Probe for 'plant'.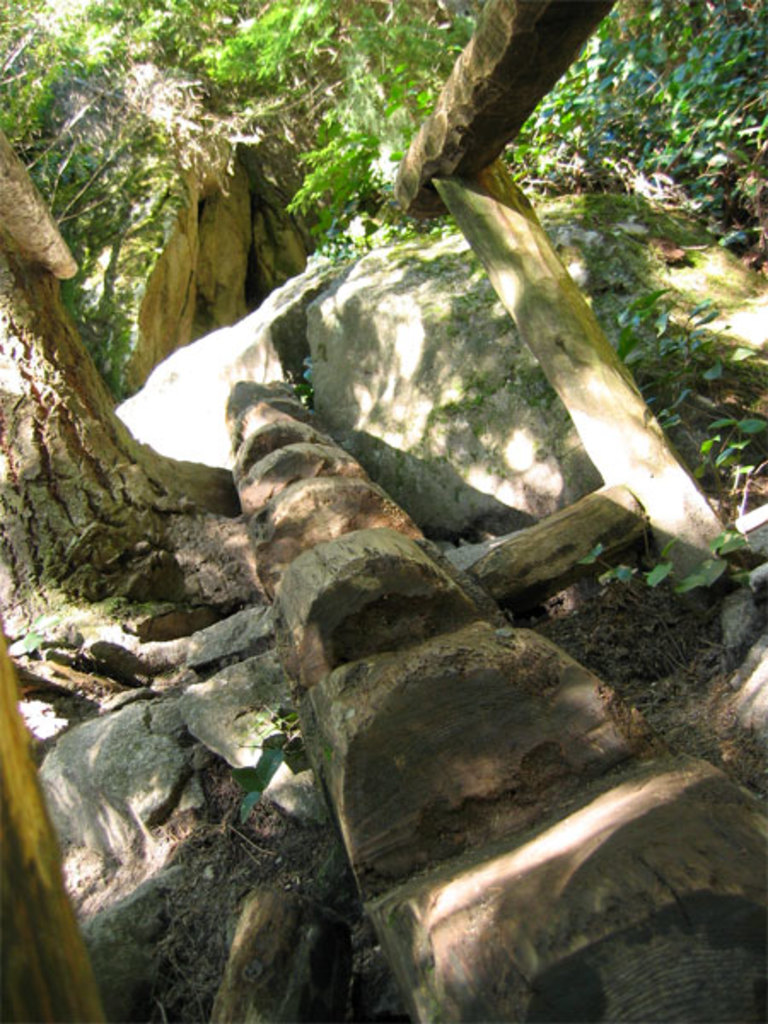
Probe result: x1=227 y1=730 x2=317 y2=817.
